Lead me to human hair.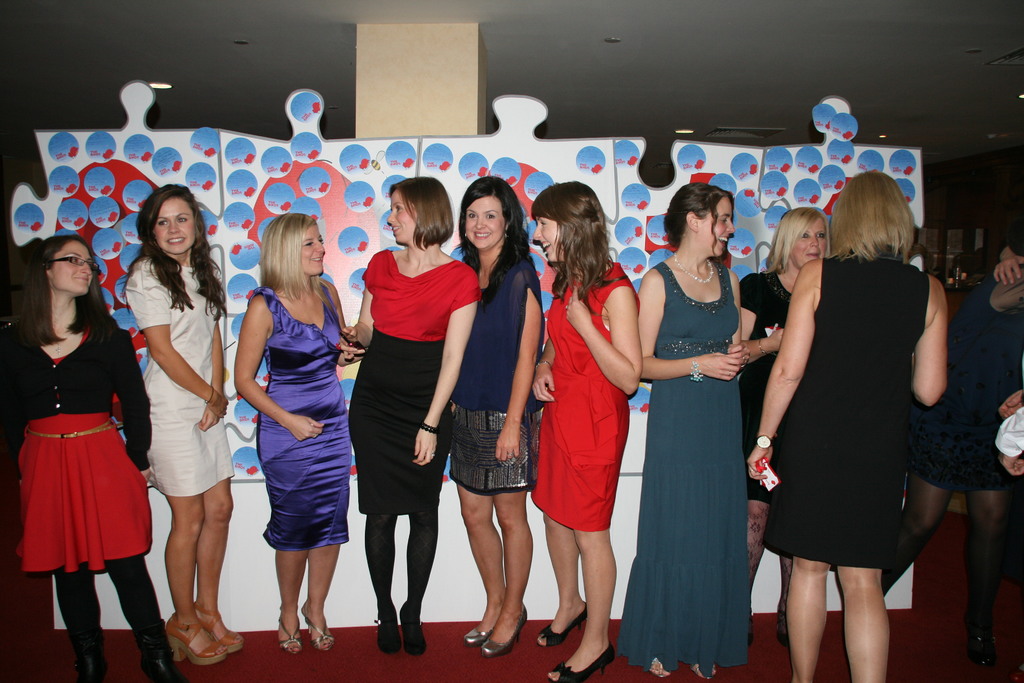
Lead to box=[824, 169, 915, 263].
